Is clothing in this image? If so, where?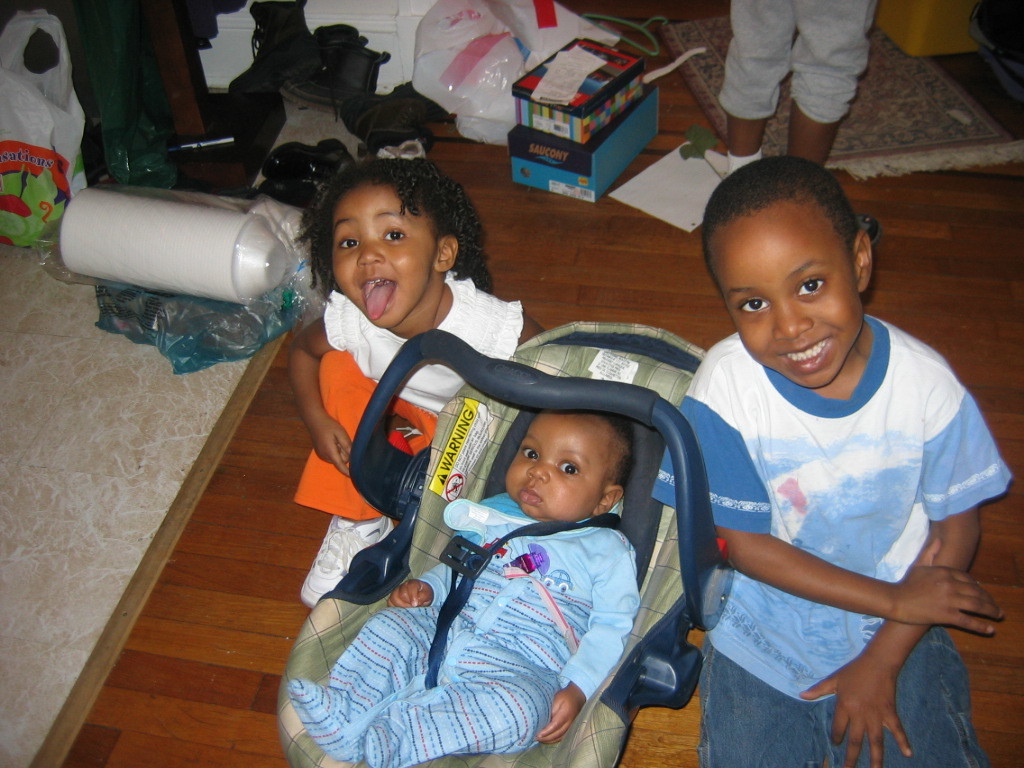
Yes, at [290, 269, 526, 523].
